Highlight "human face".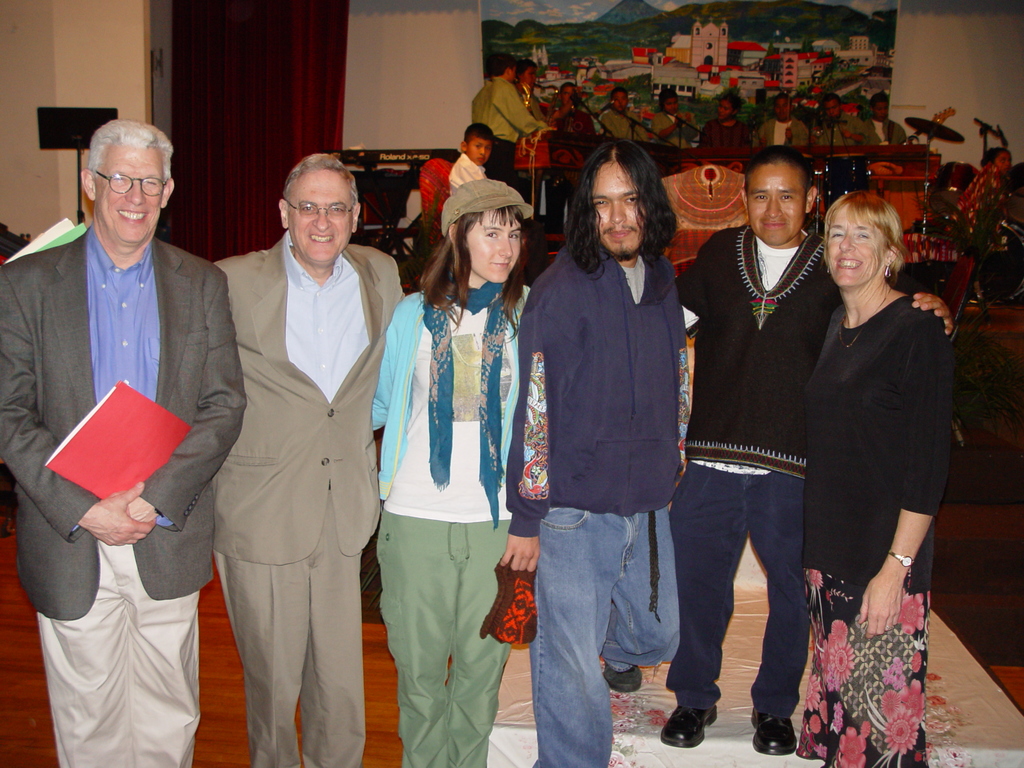
Highlighted region: crop(593, 162, 645, 255).
